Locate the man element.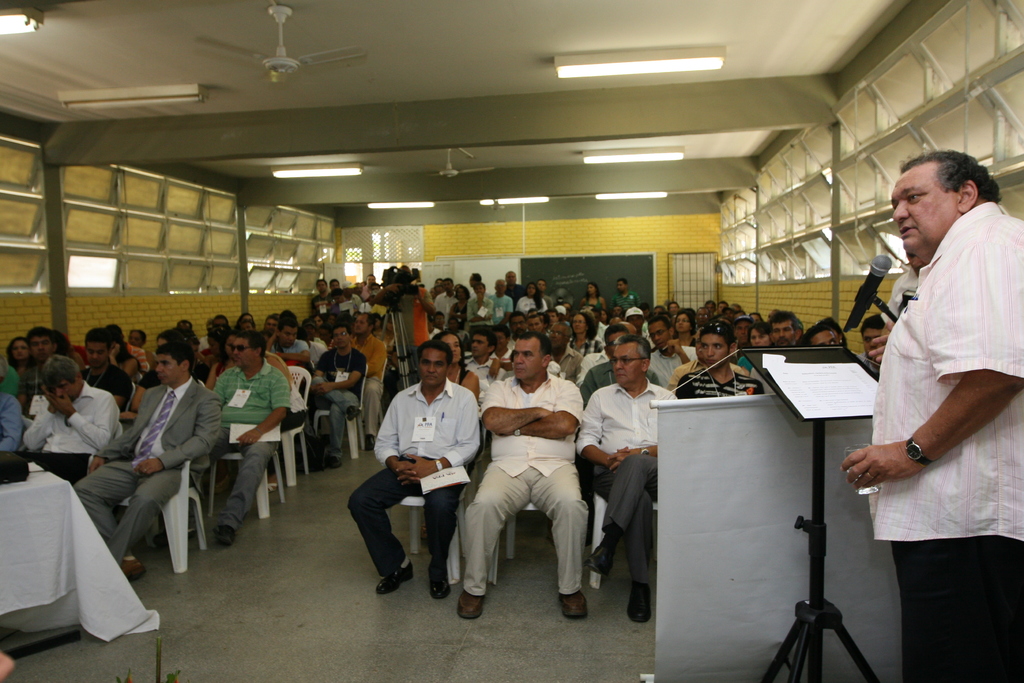
Element bbox: <bbox>432, 278, 455, 311</bbox>.
